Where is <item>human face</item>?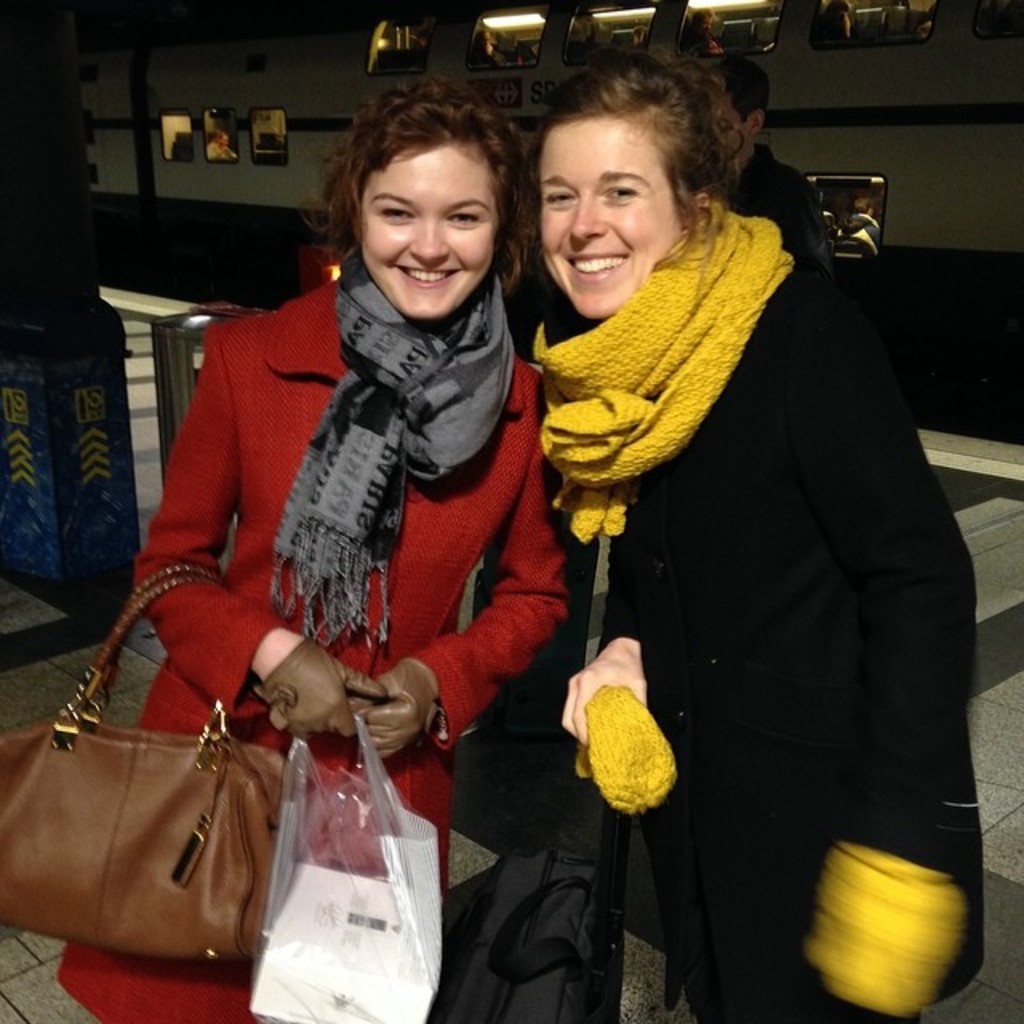
[left=541, top=115, right=686, bottom=315].
